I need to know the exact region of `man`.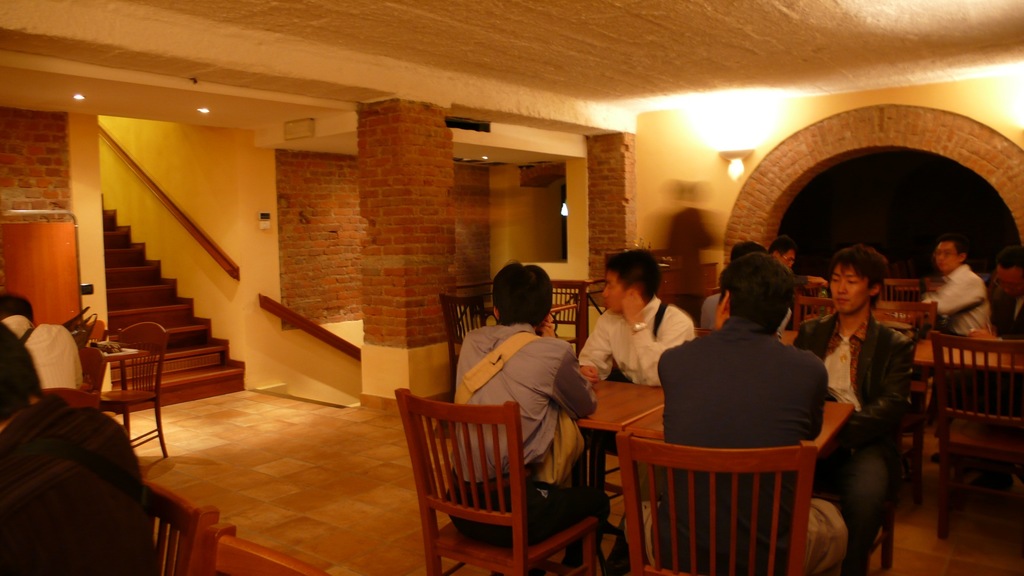
Region: region(767, 235, 833, 292).
